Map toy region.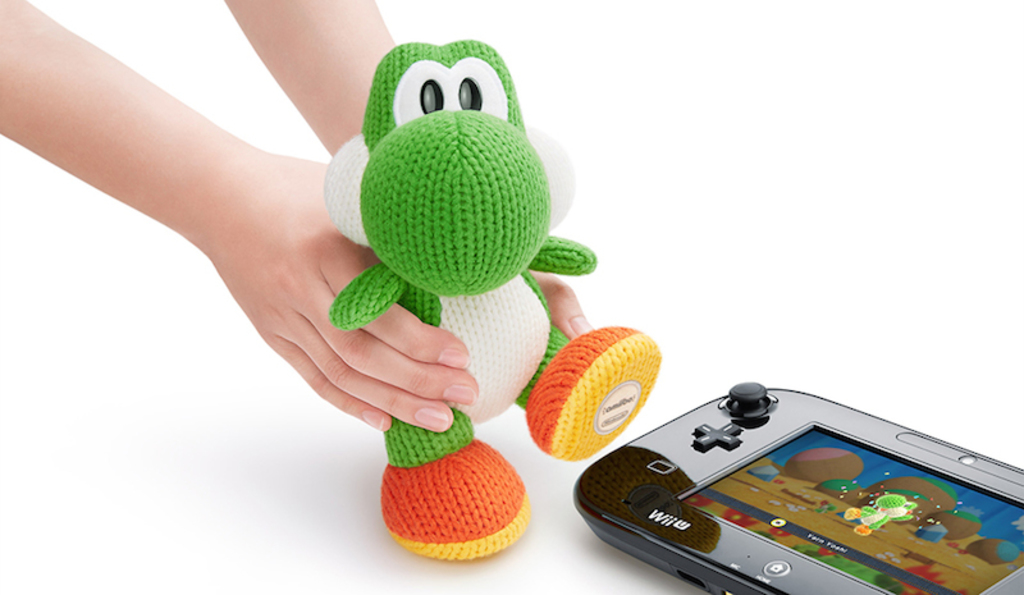
Mapped to 320, 37, 659, 560.
